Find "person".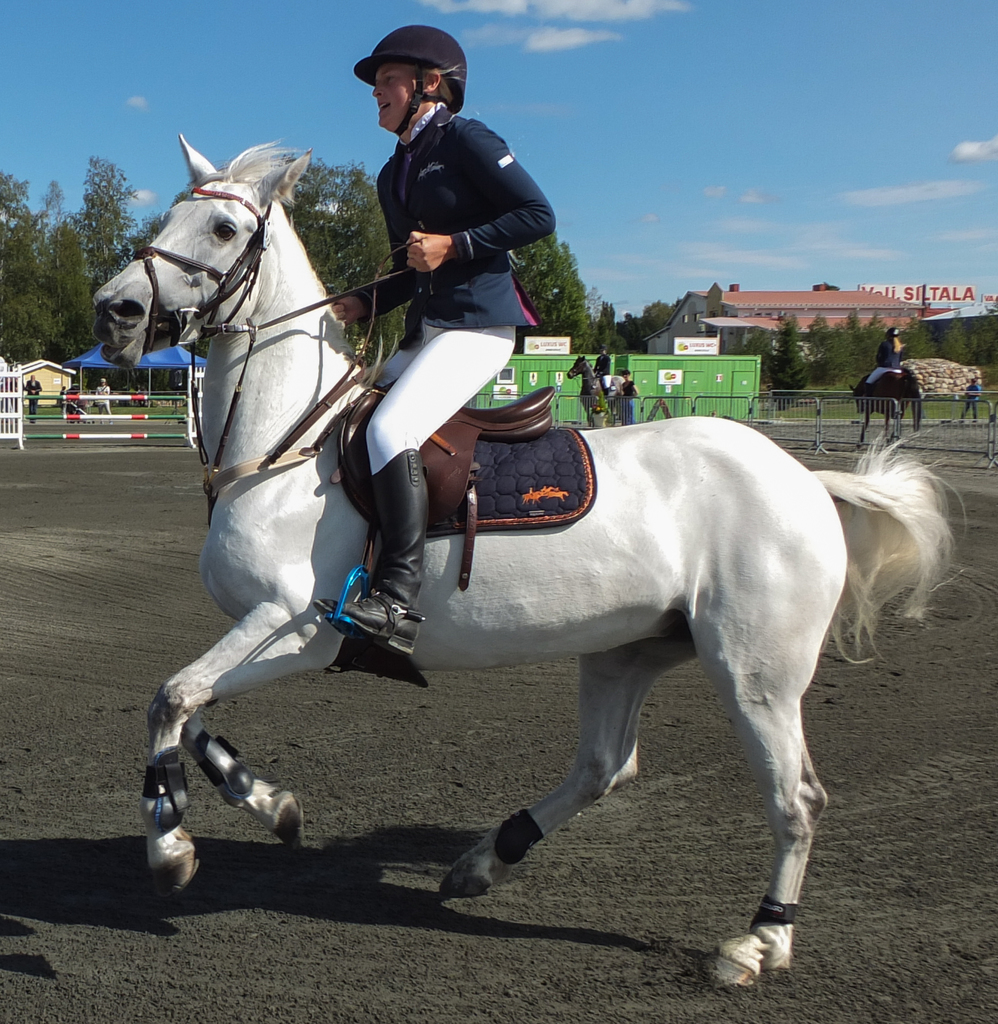
detection(287, 25, 570, 481).
